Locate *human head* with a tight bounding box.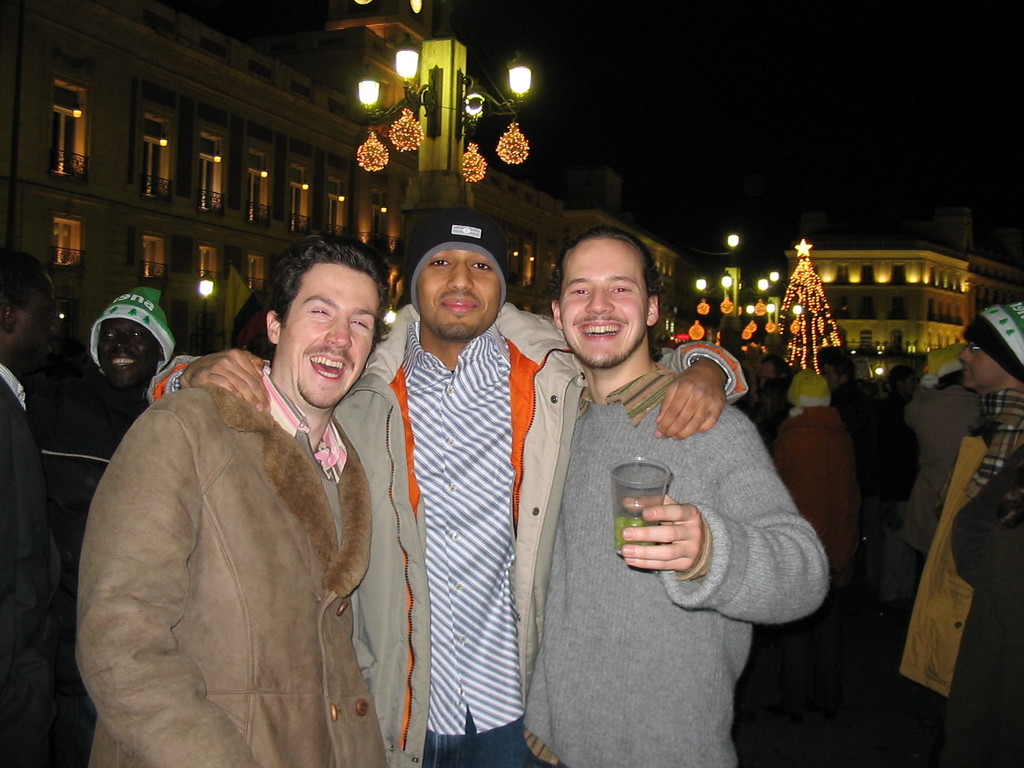
[left=548, top=227, right=658, bottom=372].
